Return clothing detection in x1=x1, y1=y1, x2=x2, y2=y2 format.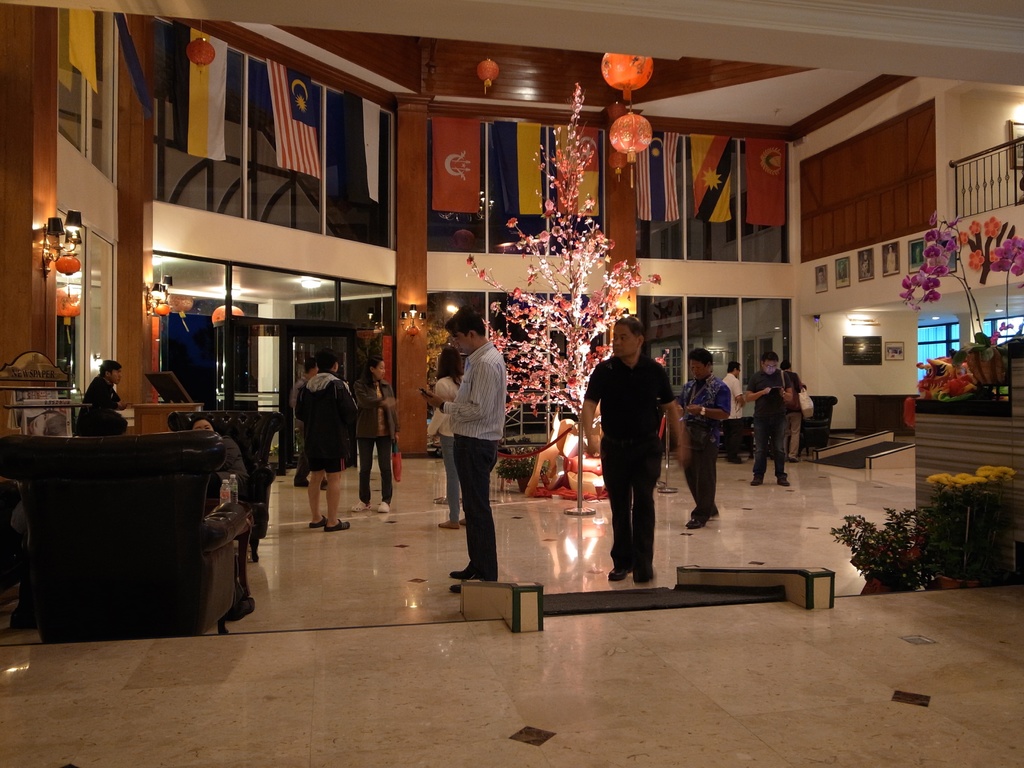
x1=444, y1=342, x2=507, y2=581.
